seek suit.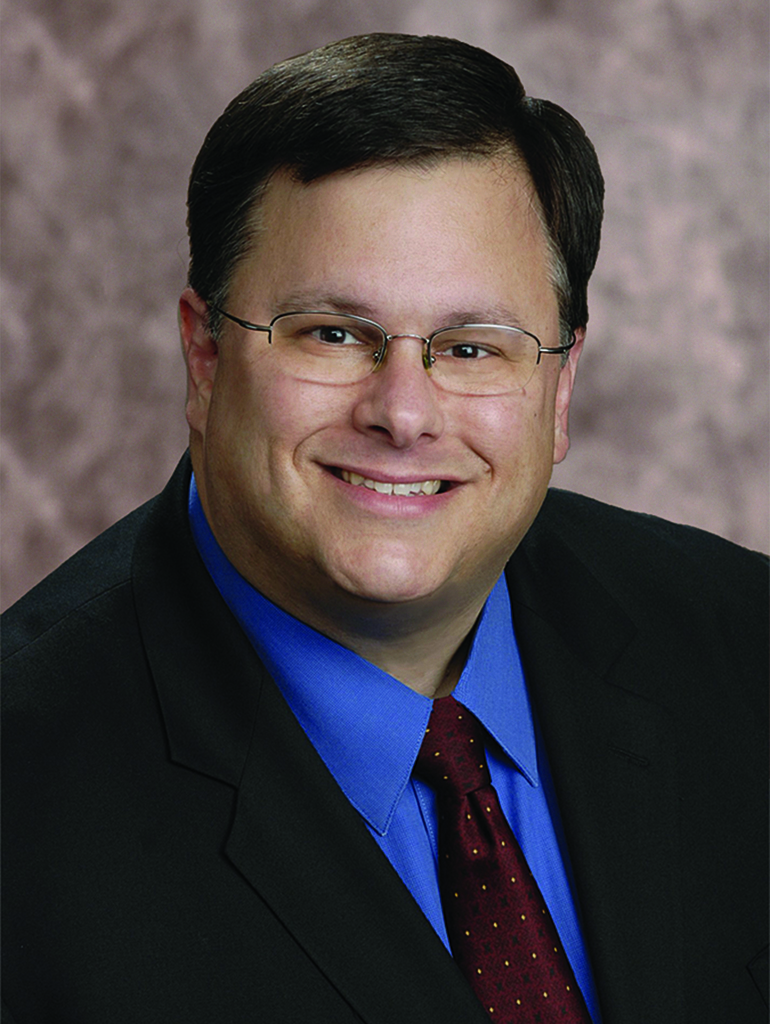
[x1=0, y1=292, x2=724, y2=998].
